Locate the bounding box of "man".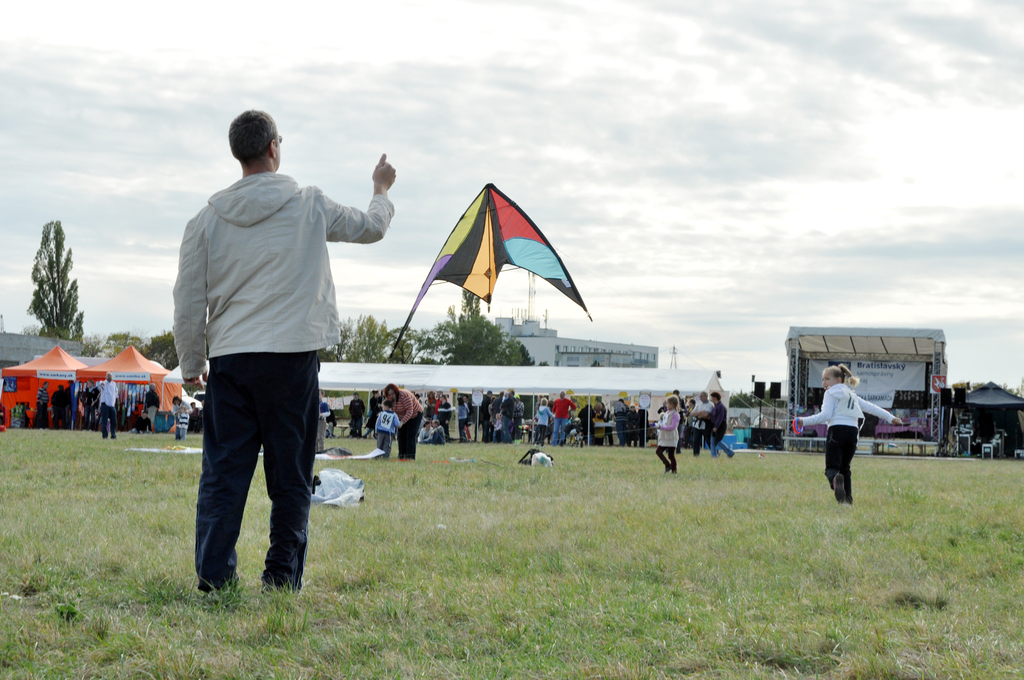
Bounding box: l=706, t=387, r=733, b=466.
